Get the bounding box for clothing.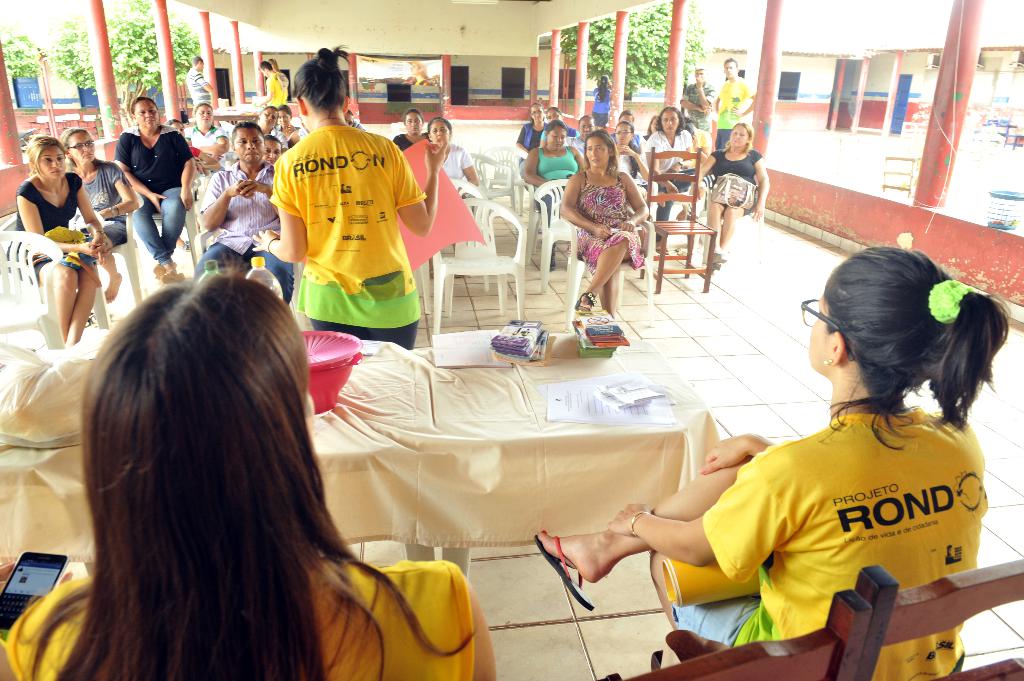
region(264, 71, 283, 109).
